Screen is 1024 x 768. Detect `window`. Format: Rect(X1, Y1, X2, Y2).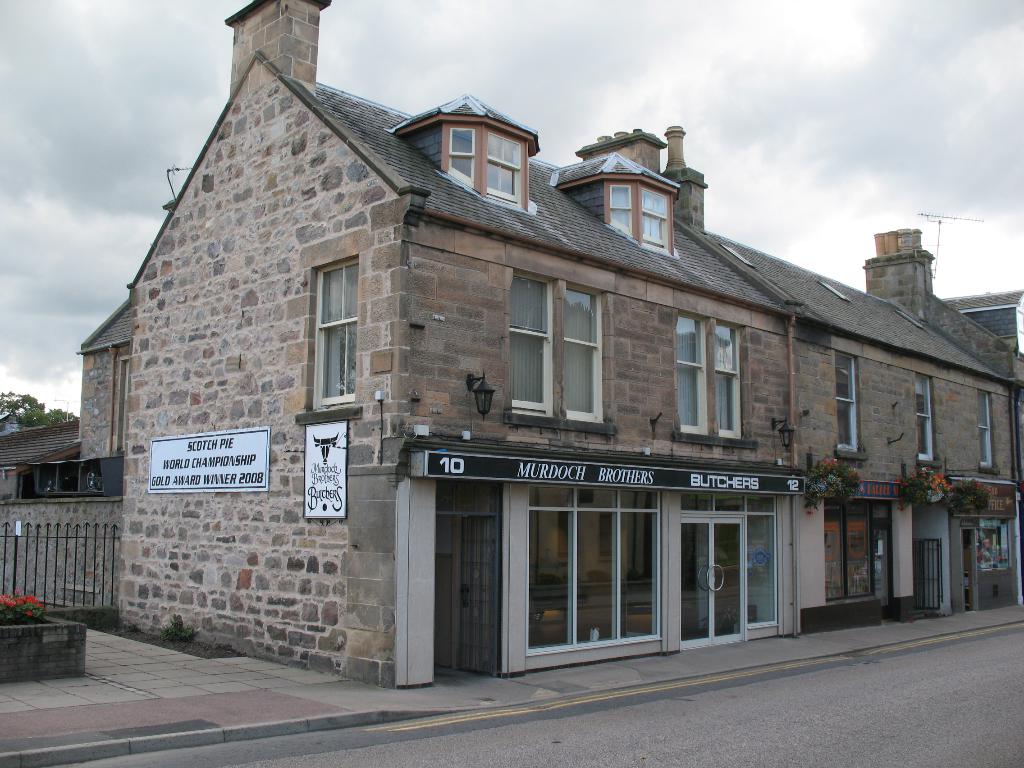
Rect(674, 312, 700, 436).
